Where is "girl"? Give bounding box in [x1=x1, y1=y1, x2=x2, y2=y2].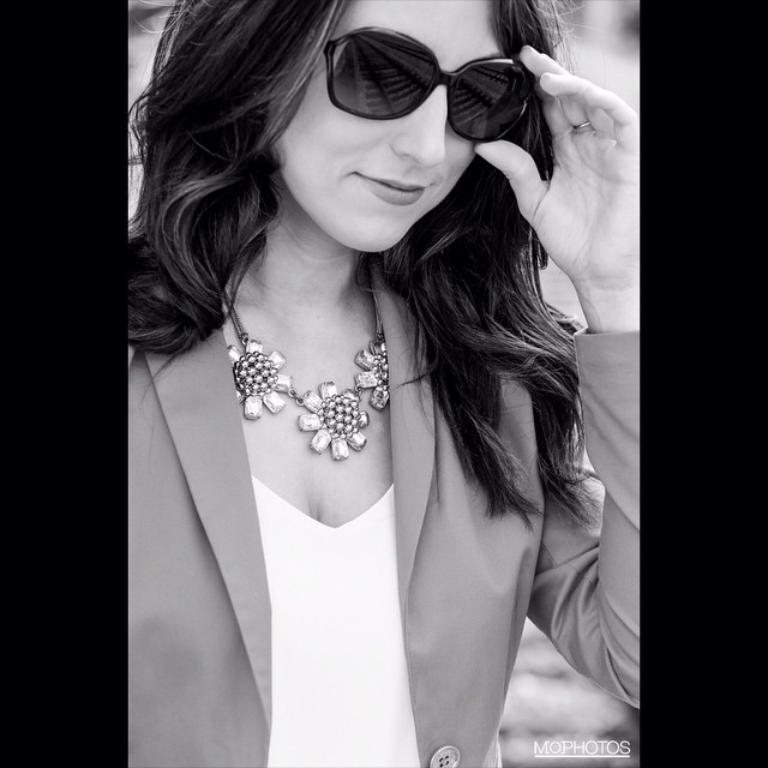
[x1=118, y1=0, x2=641, y2=767].
